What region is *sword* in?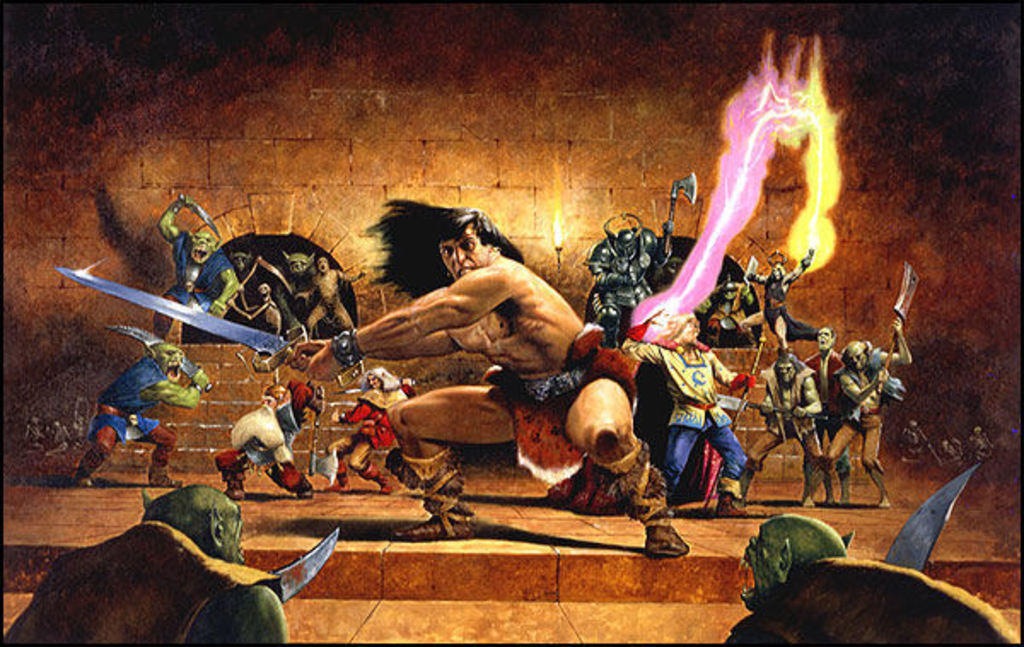
box(56, 263, 314, 370).
